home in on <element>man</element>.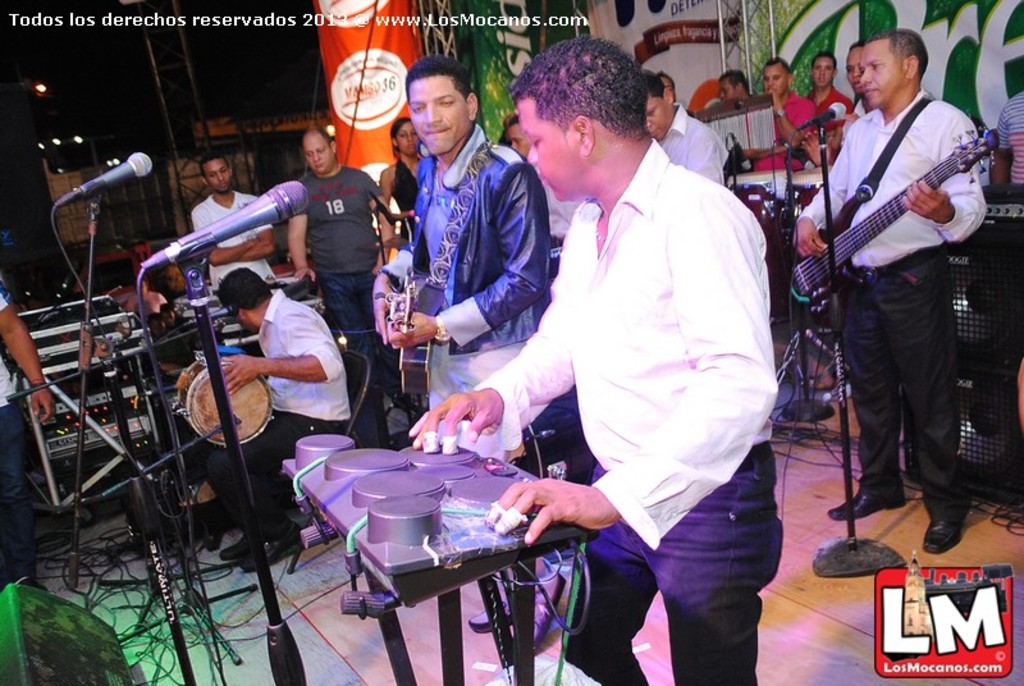
Homed in at locate(211, 262, 351, 573).
